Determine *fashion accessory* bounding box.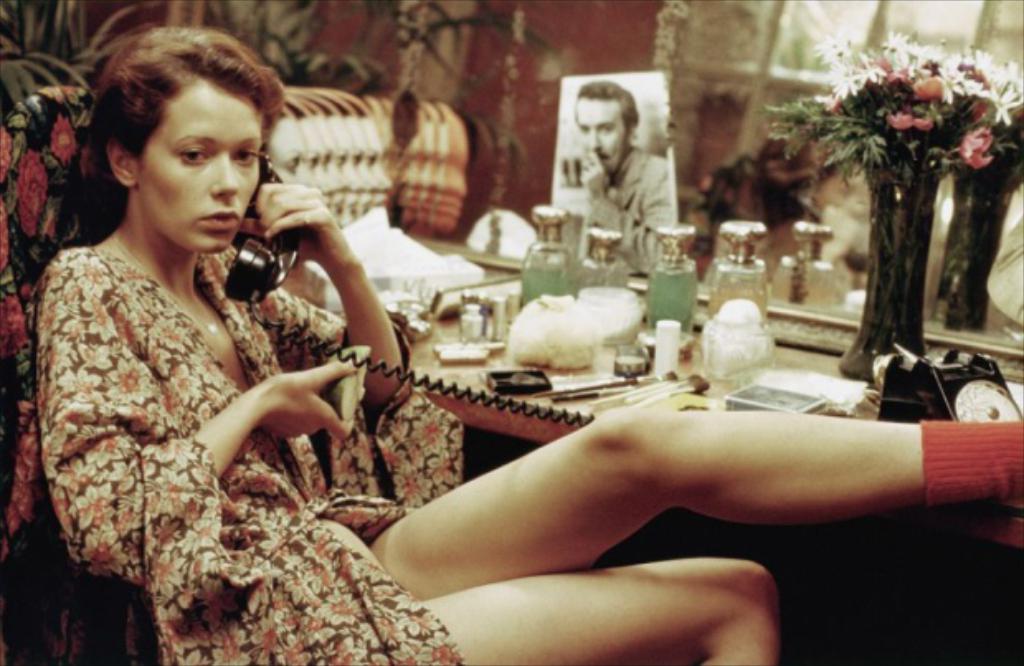
Determined: <bbox>109, 230, 218, 335</bbox>.
